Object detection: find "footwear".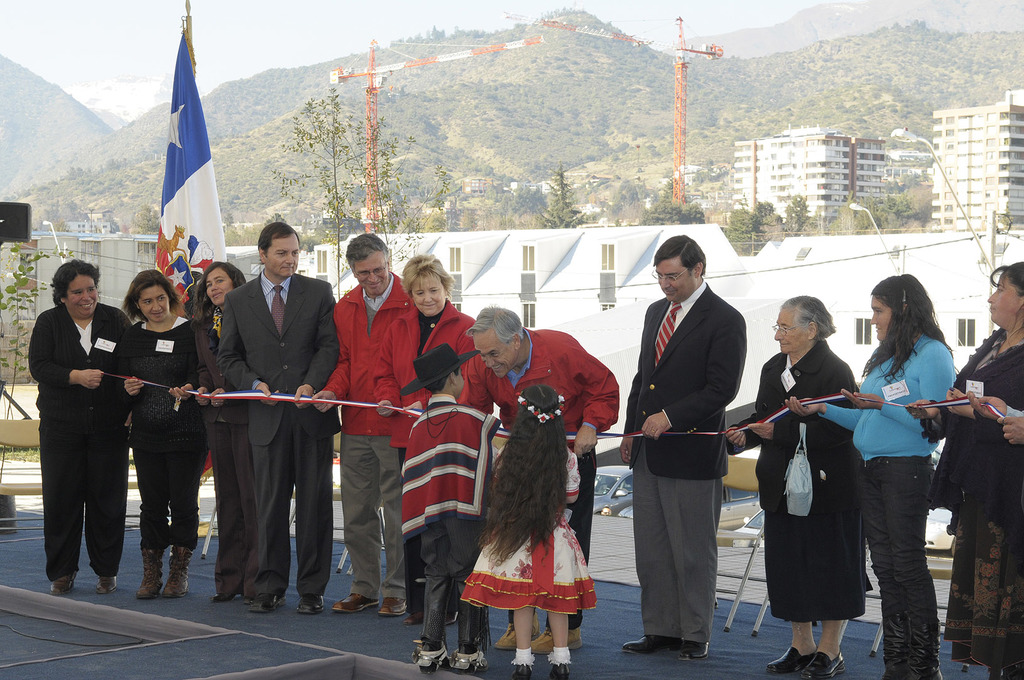
bbox=[297, 589, 327, 617].
